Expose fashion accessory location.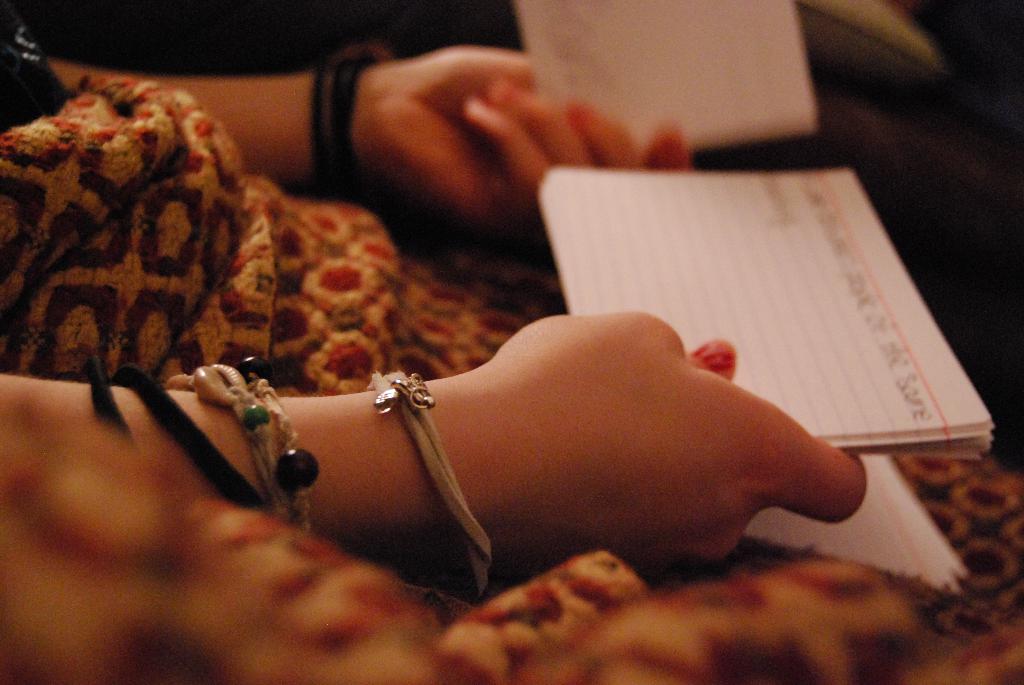
Exposed at x1=371, y1=370, x2=486, y2=604.
